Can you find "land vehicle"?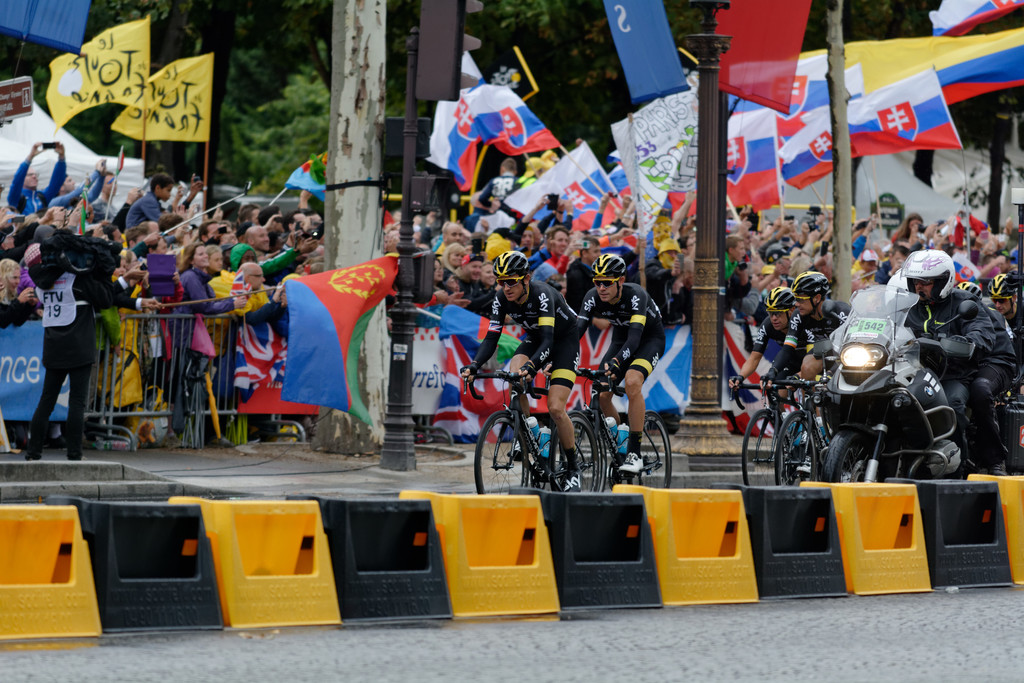
Yes, bounding box: 732/370/824/486.
